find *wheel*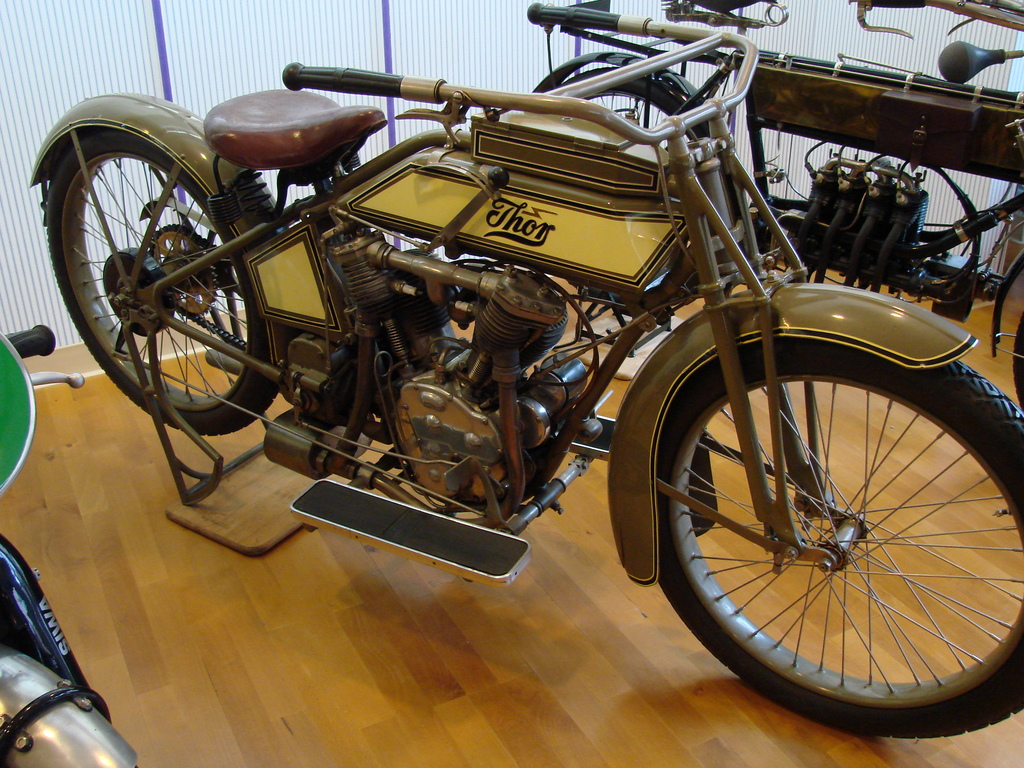
BBox(551, 63, 737, 315)
